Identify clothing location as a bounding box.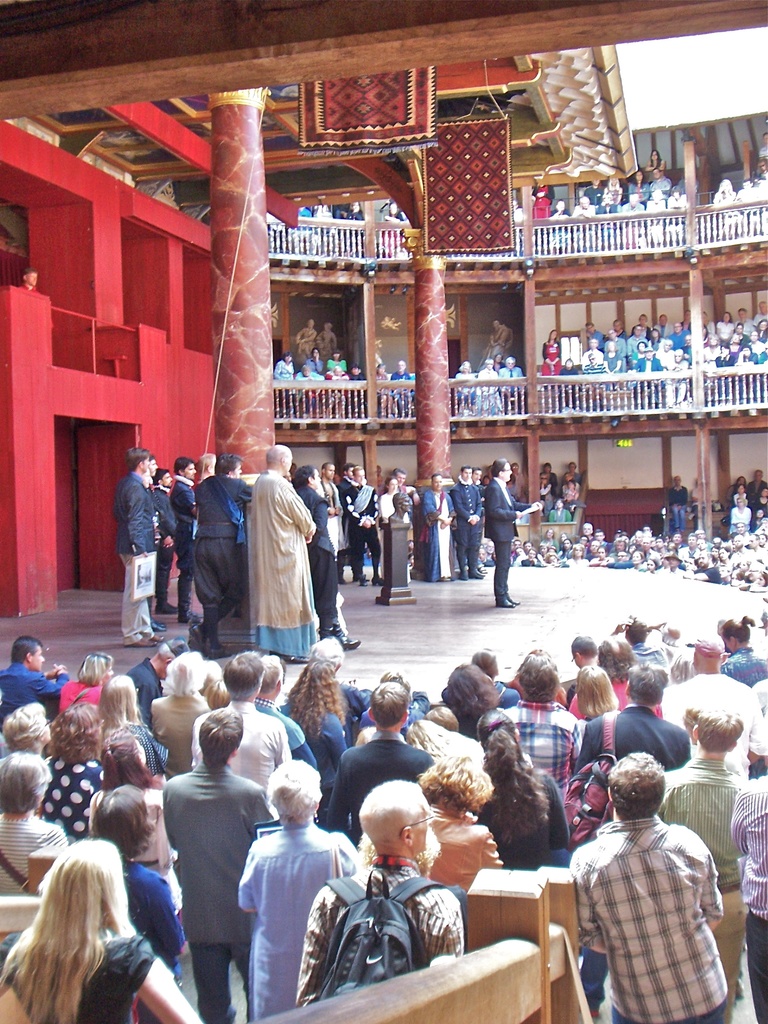
(549, 504, 577, 525).
